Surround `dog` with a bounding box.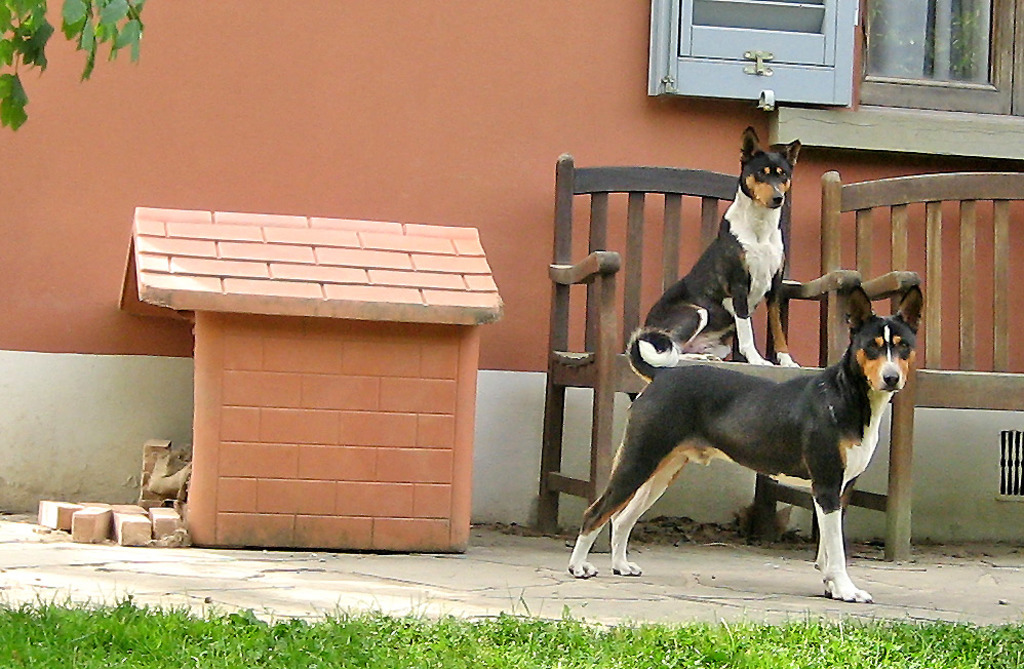
bbox=(569, 276, 928, 602).
